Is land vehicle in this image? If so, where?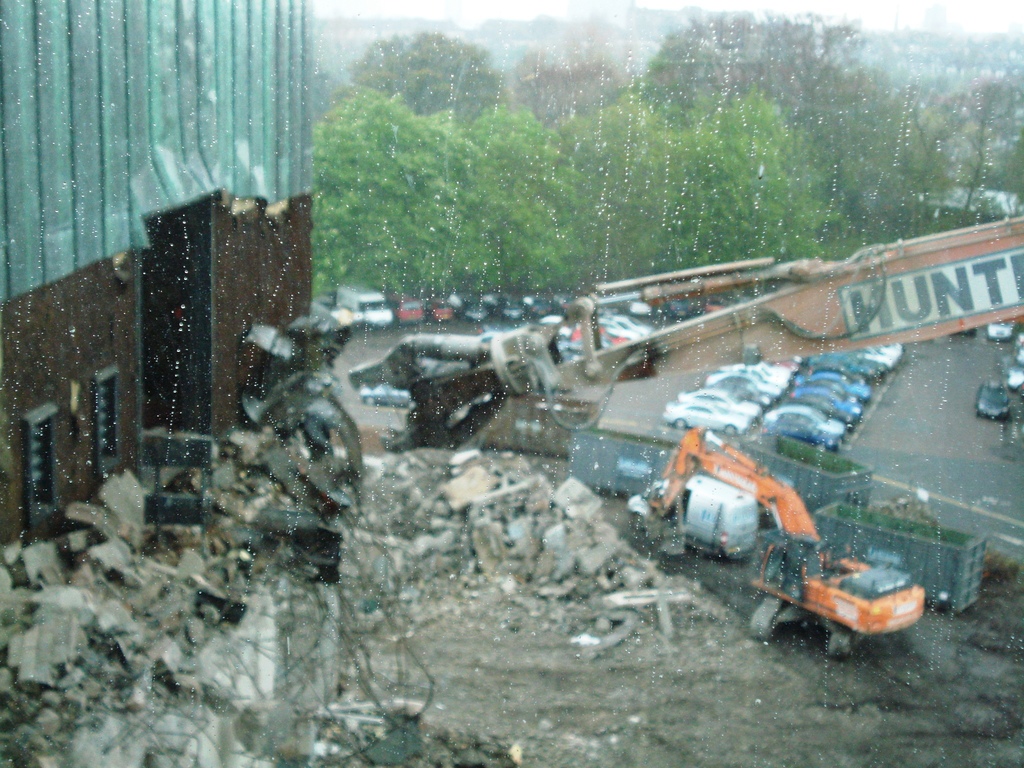
Yes, at pyautogui.locateOnScreen(1006, 366, 1023, 396).
